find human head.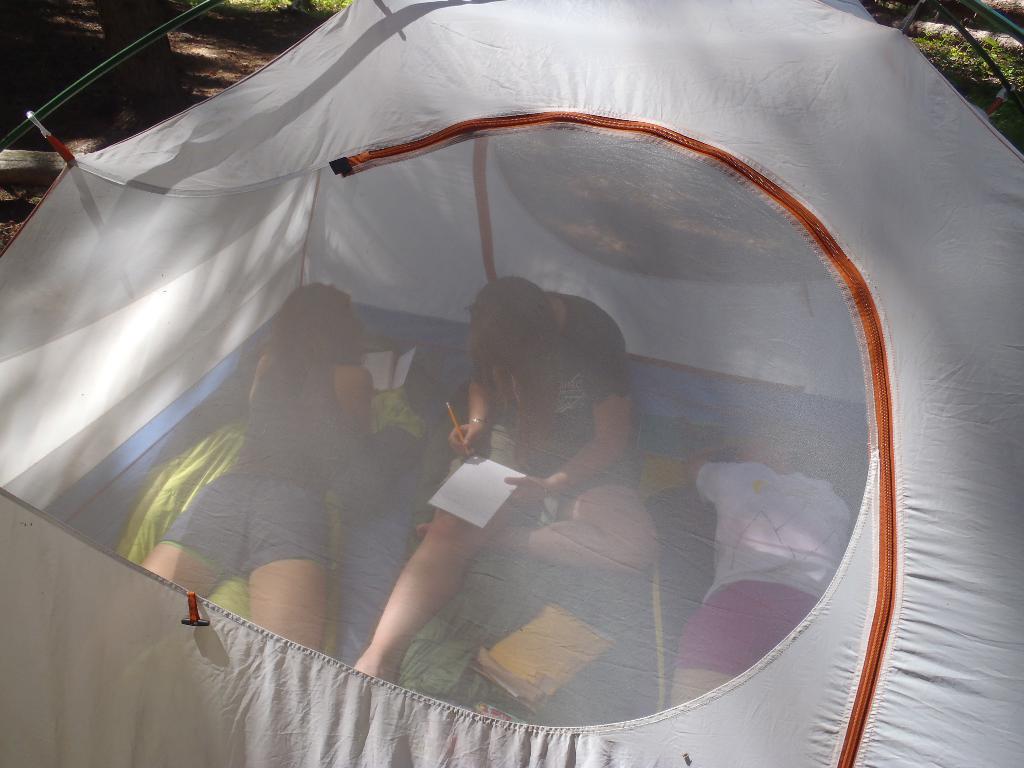
x1=470, y1=274, x2=554, y2=443.
